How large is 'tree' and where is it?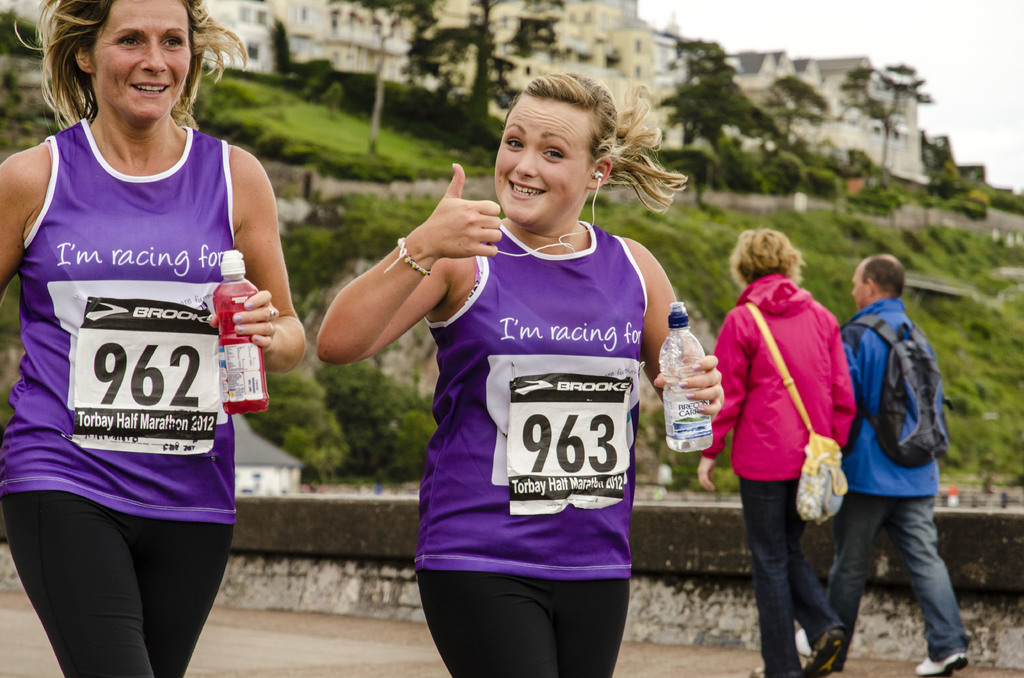
Bounding box: <region>689, 36, 771, 154</region>.
